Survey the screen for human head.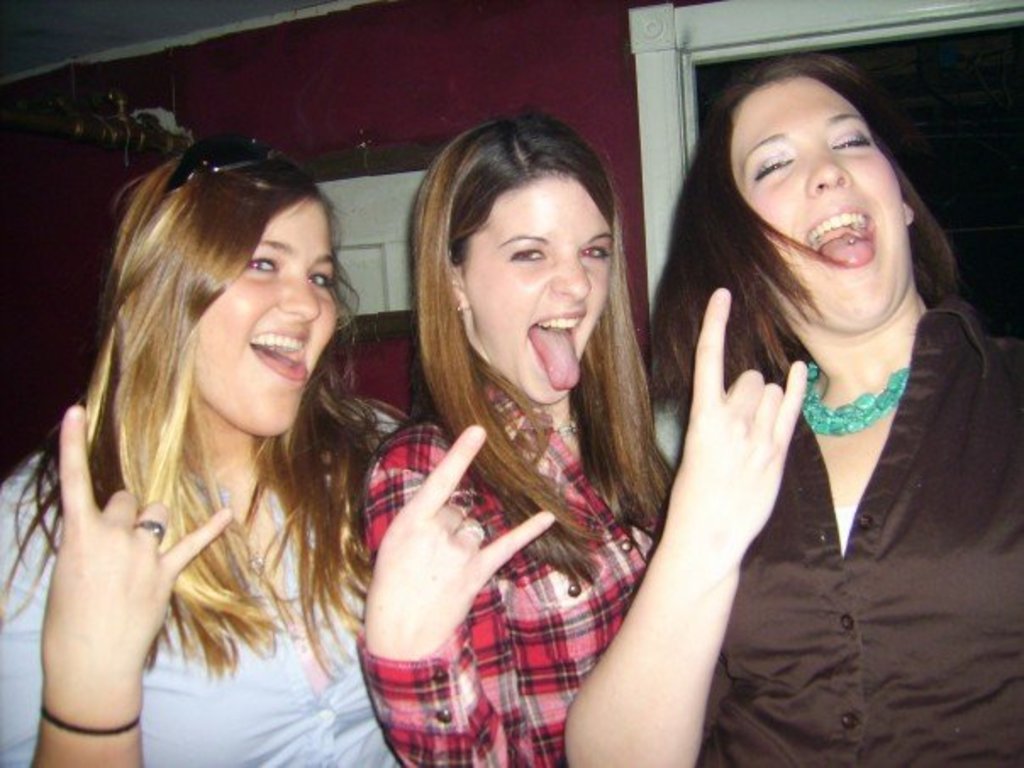
Survey found: box=[729, 75, 897, 300].
